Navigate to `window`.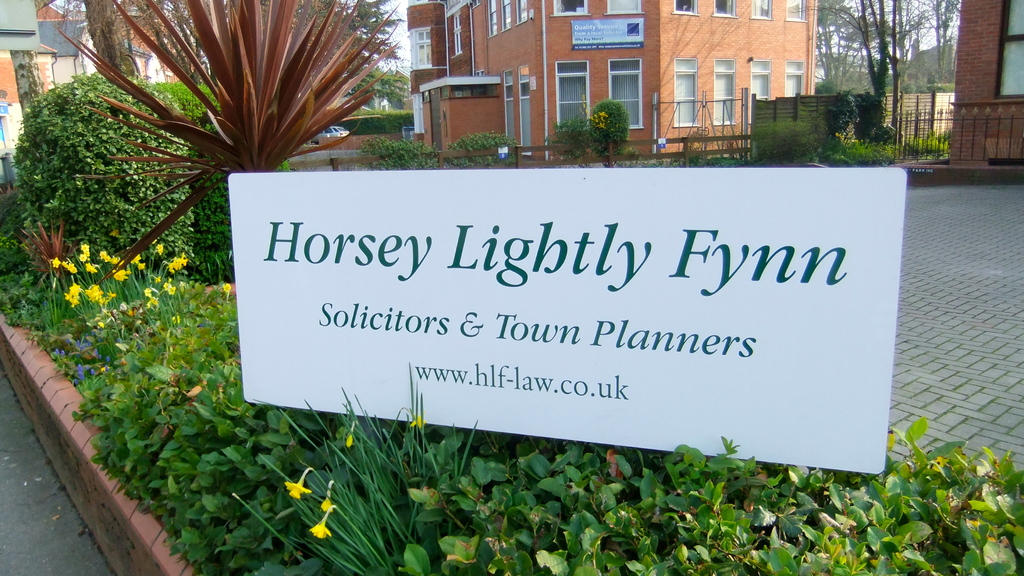
Navigation target: l=712, t=0, r=736, b=17.
